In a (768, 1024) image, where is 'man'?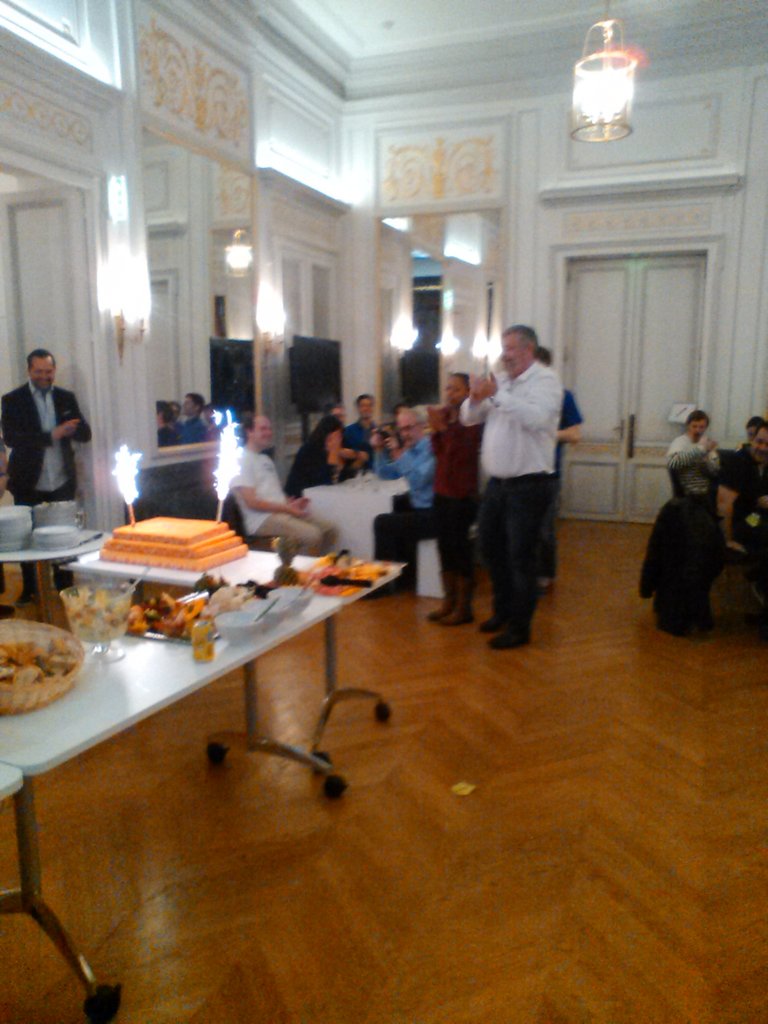
box=[372, 399, 451, 604].
